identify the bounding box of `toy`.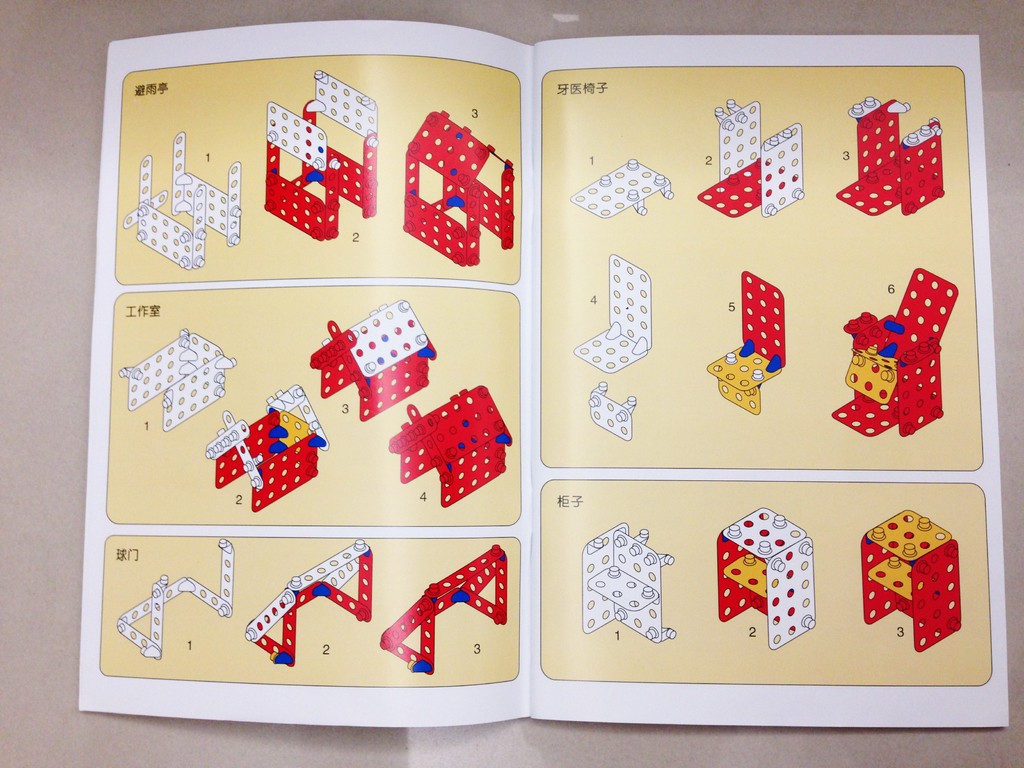
386,378,499,518.
